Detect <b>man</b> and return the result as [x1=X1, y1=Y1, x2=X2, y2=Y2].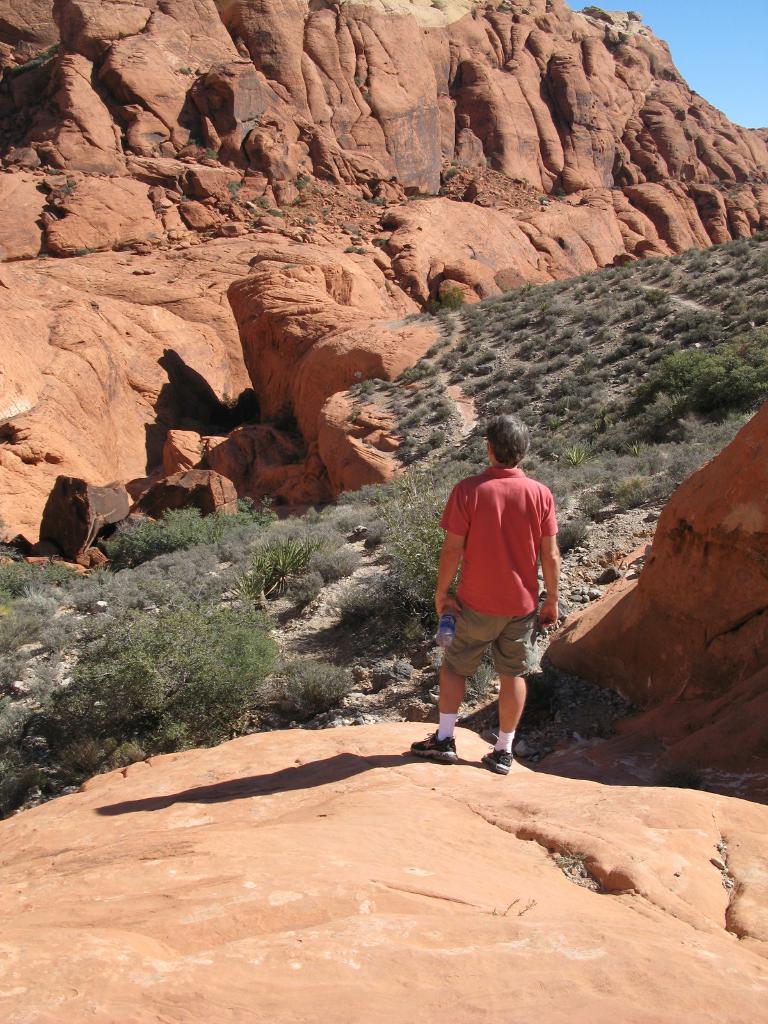
[x1=406, y1=420, x2=573, y2=764].
